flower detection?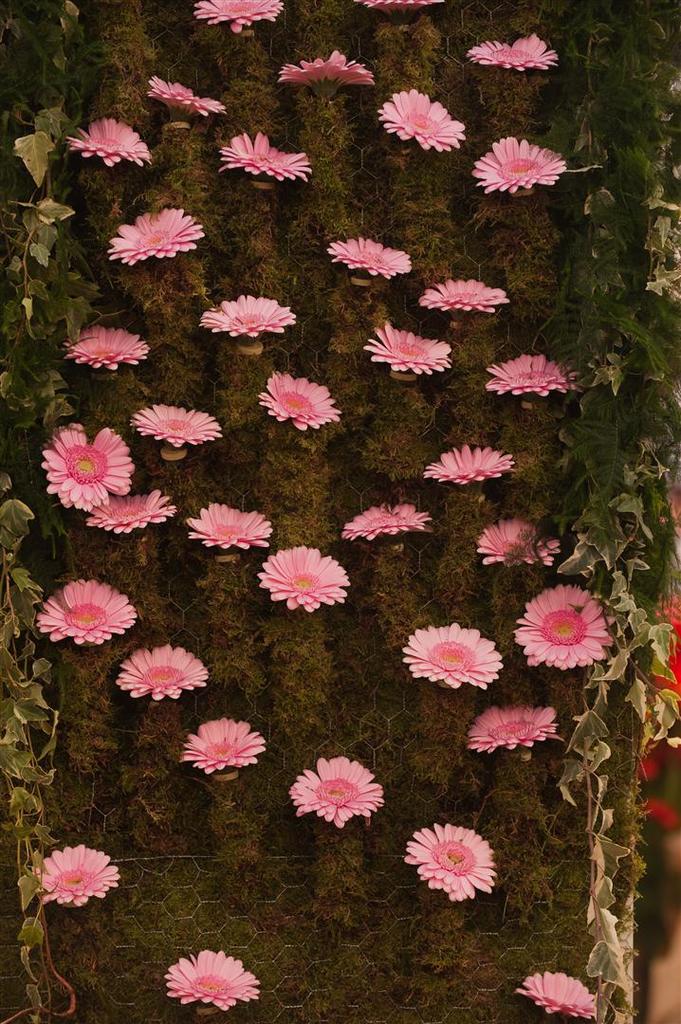
l=364, t=0, r=443, b=16
